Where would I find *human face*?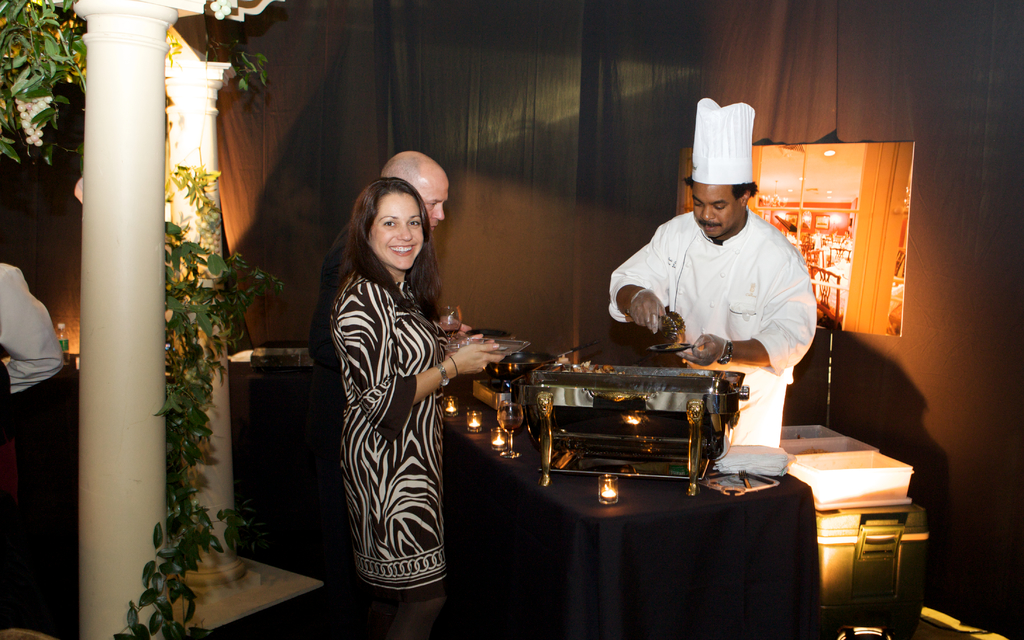
At <bbox>408, 160, 453, 223</bbox>.
